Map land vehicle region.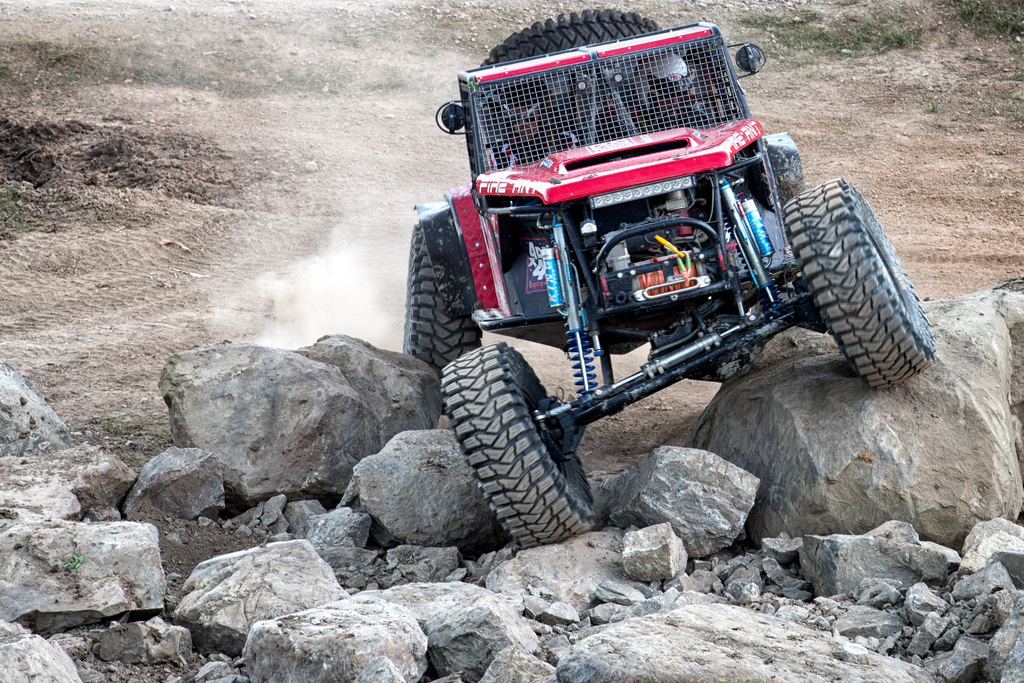
Mapped to box=[405, 8, 932, 548].
